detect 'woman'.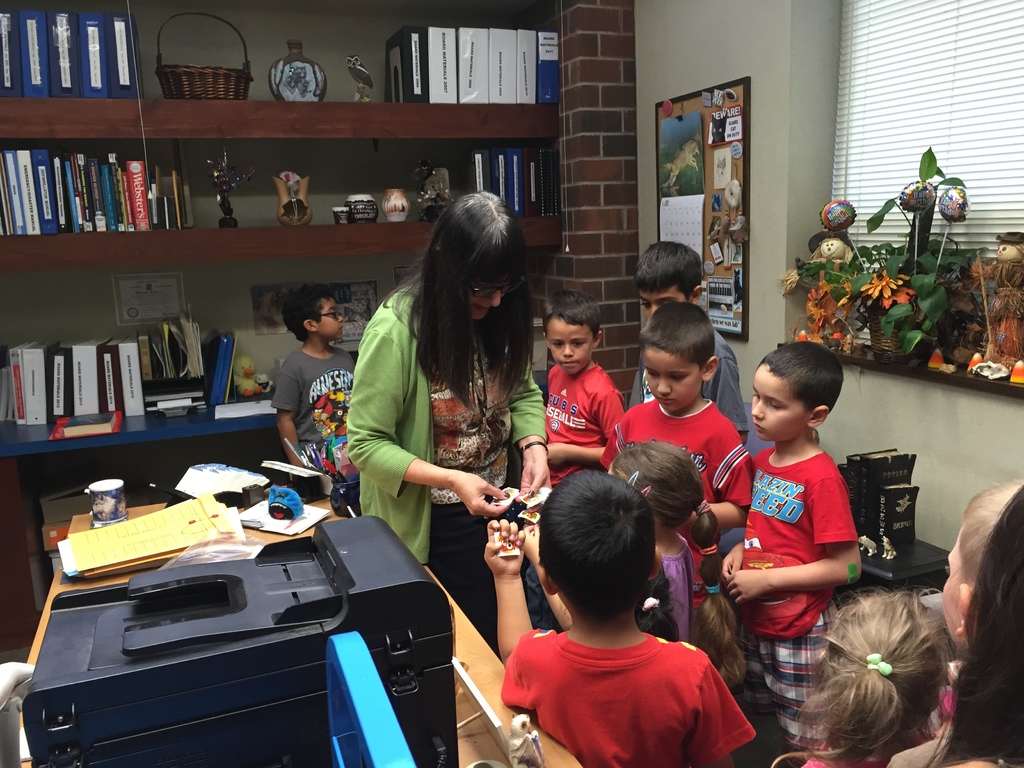
Detected at {"left": 351, "top": 183, "right": 550, "bottom": 644}.
